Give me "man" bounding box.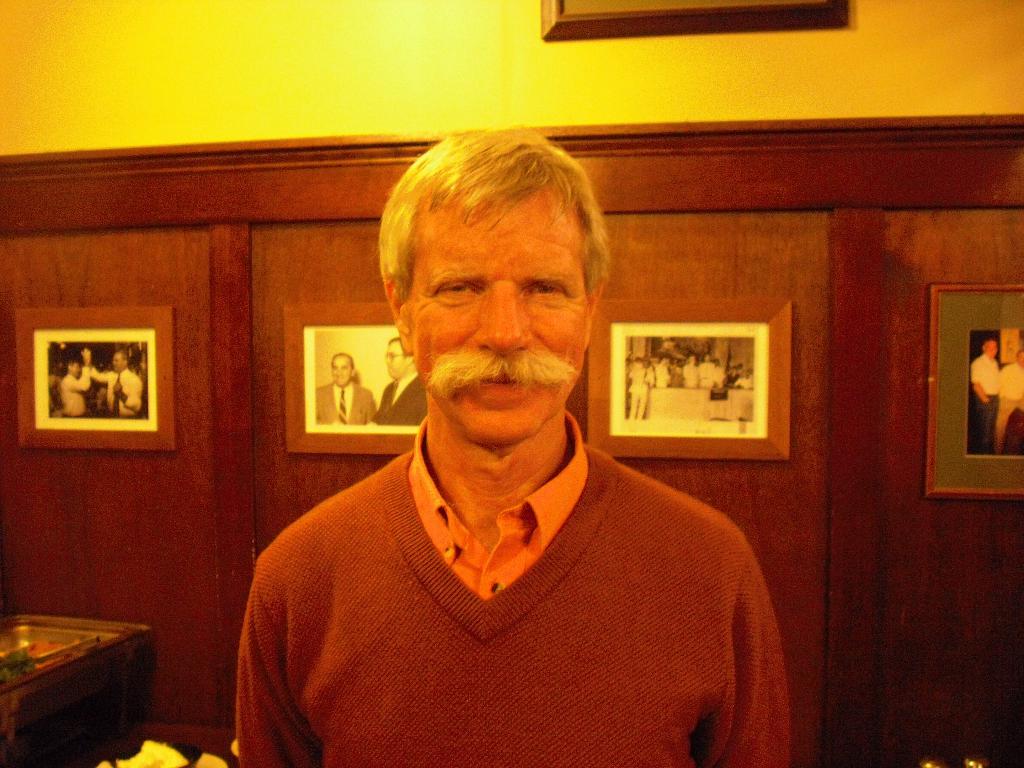
select_region(80, 349, 142, 413).
